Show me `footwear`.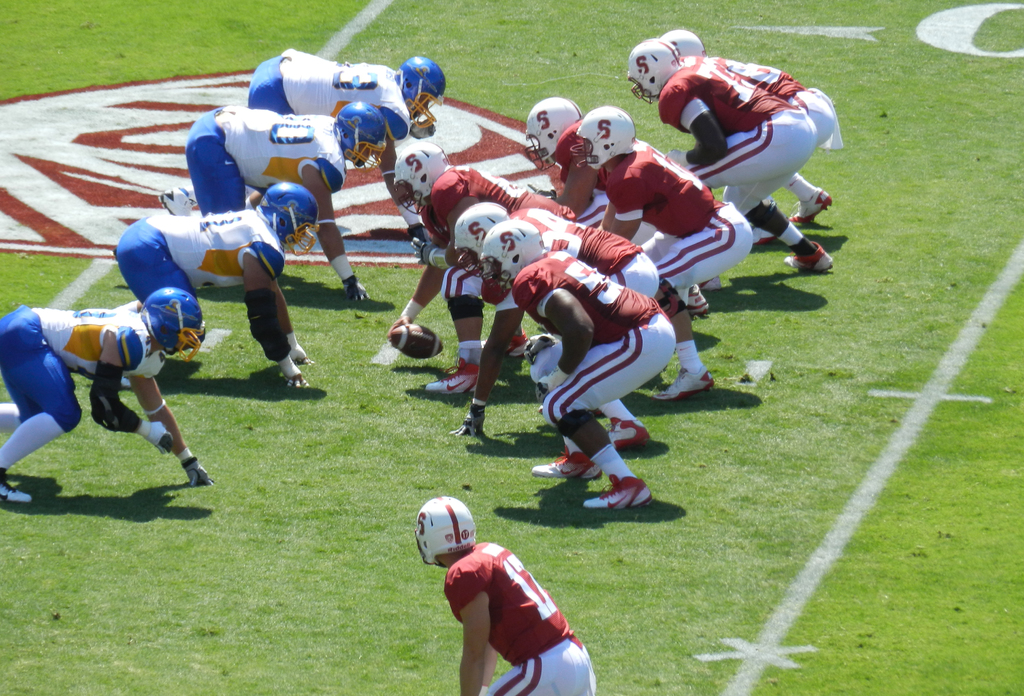
`footwear` is here: (left=505, top=336, right=527, bottom=353).
